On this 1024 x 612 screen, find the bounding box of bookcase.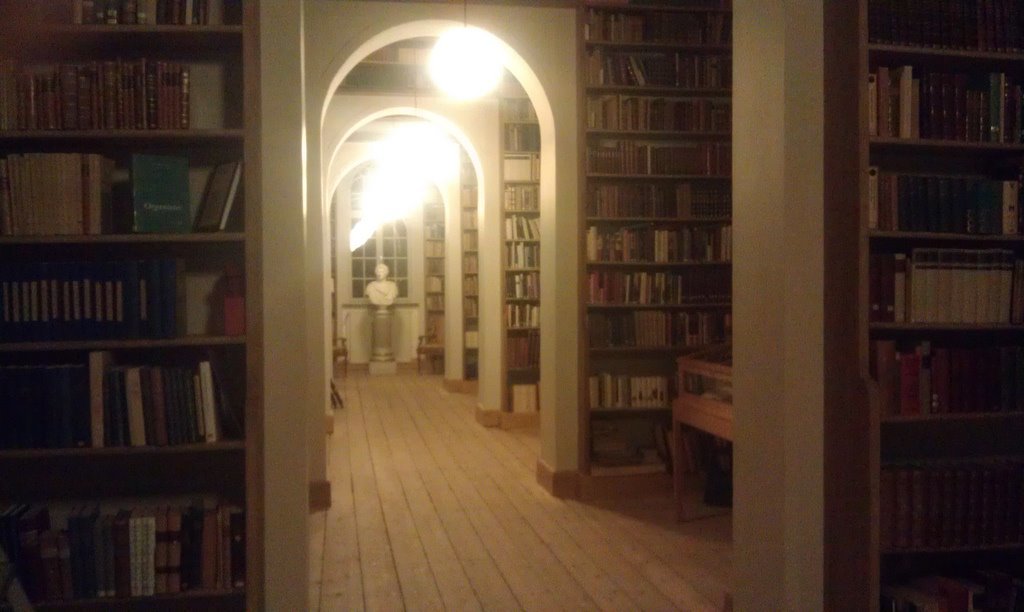
Bounding box: detection(501, 100, 543, 427).
